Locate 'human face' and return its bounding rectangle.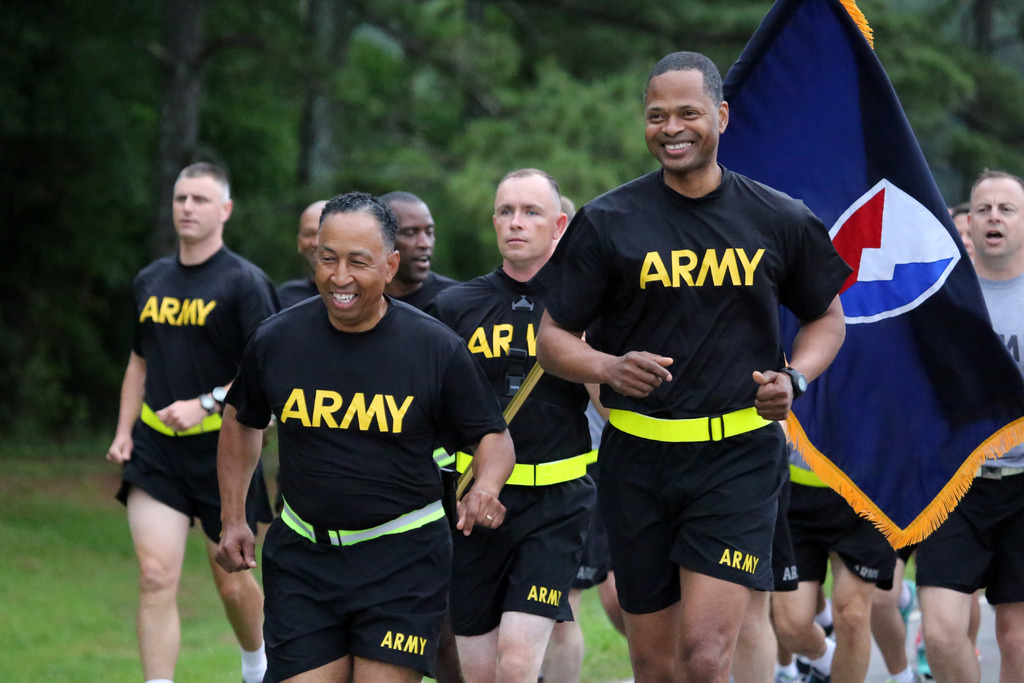
<box>489,173,560,265</box>.
